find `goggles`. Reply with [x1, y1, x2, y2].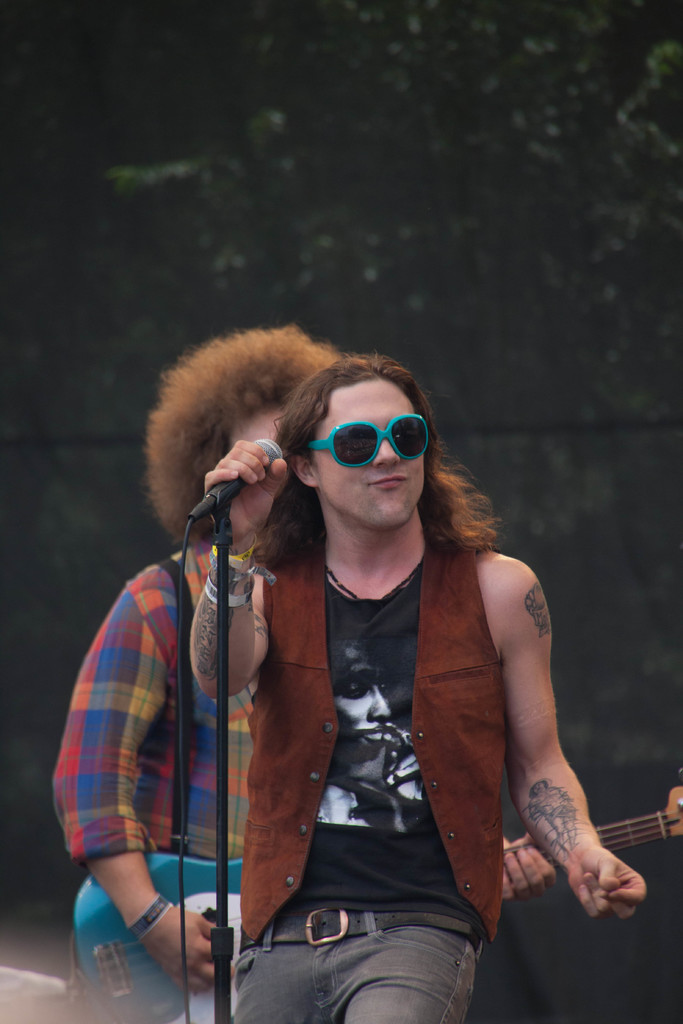
[304, 409, 450, 474].
